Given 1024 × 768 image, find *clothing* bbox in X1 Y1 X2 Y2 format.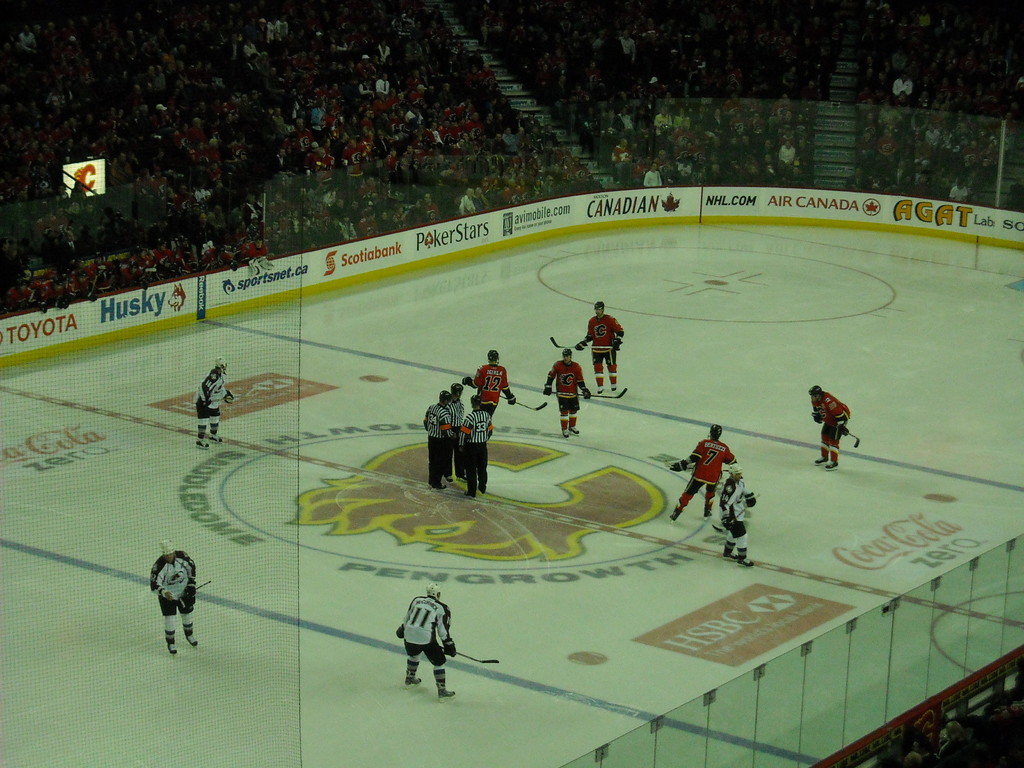
478 368 507 406.
